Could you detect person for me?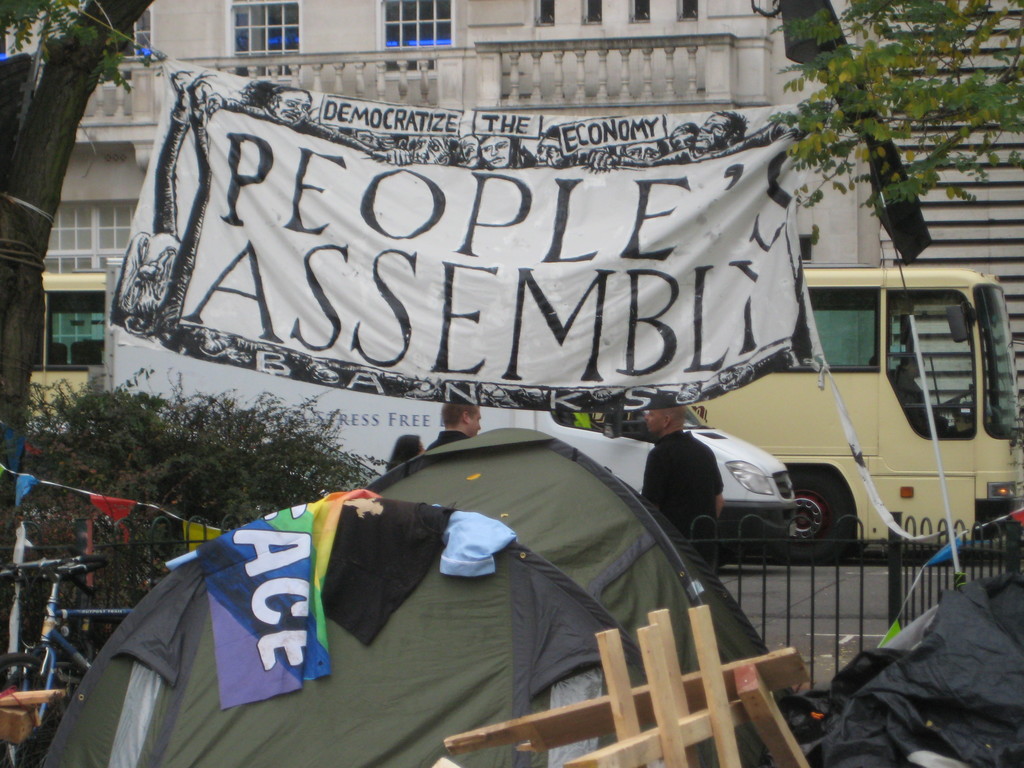
Detection result: bbox(426, 403, 479, 450).
